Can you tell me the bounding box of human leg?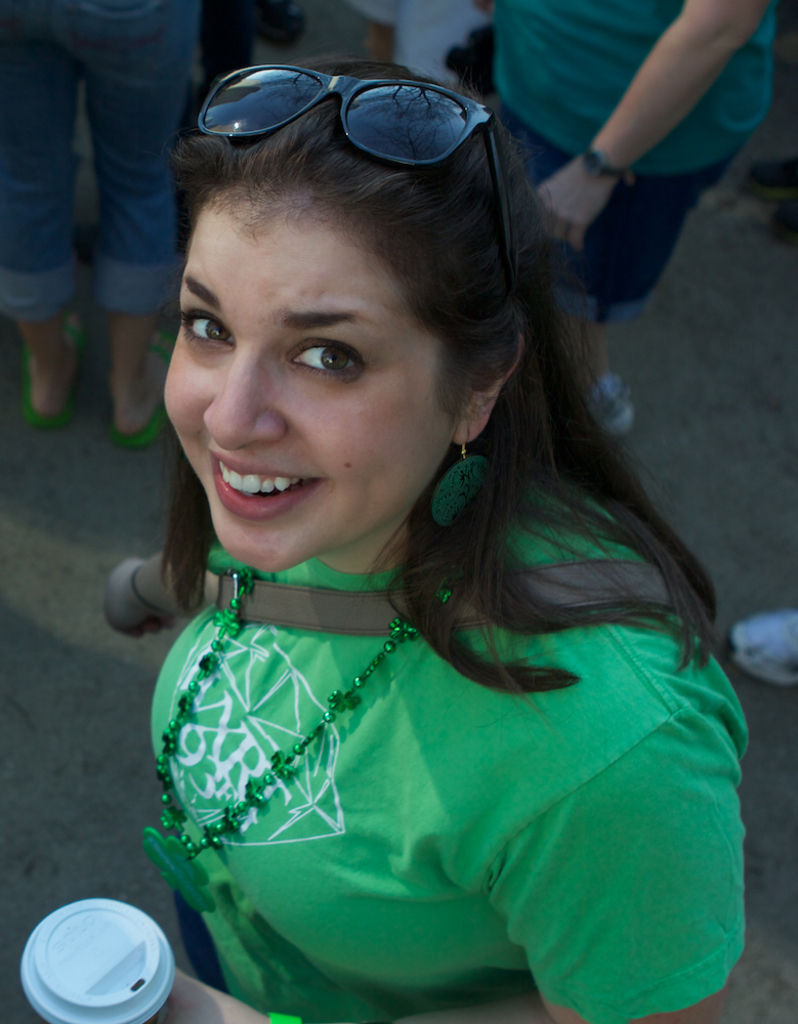
{"x1": 514, "y1": 69, "x2": 761, "y2": 432}.
